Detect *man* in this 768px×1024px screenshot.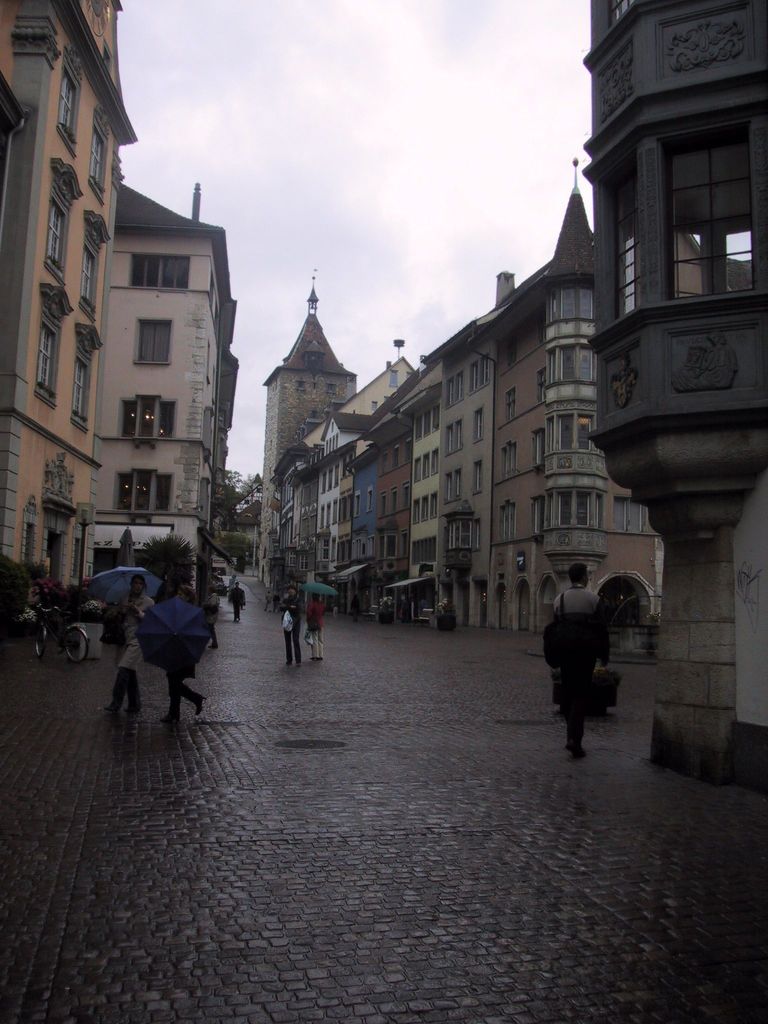
Detection: (264, 592, 269, 611).
